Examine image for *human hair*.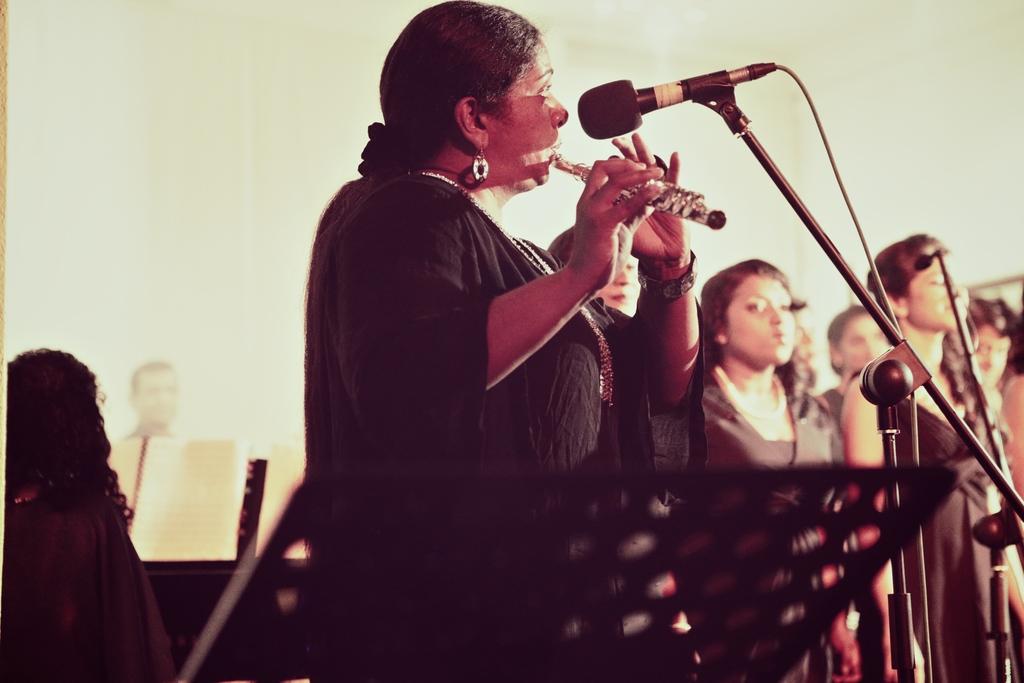
Examination result: locate(966, 298, 1018, 359).
